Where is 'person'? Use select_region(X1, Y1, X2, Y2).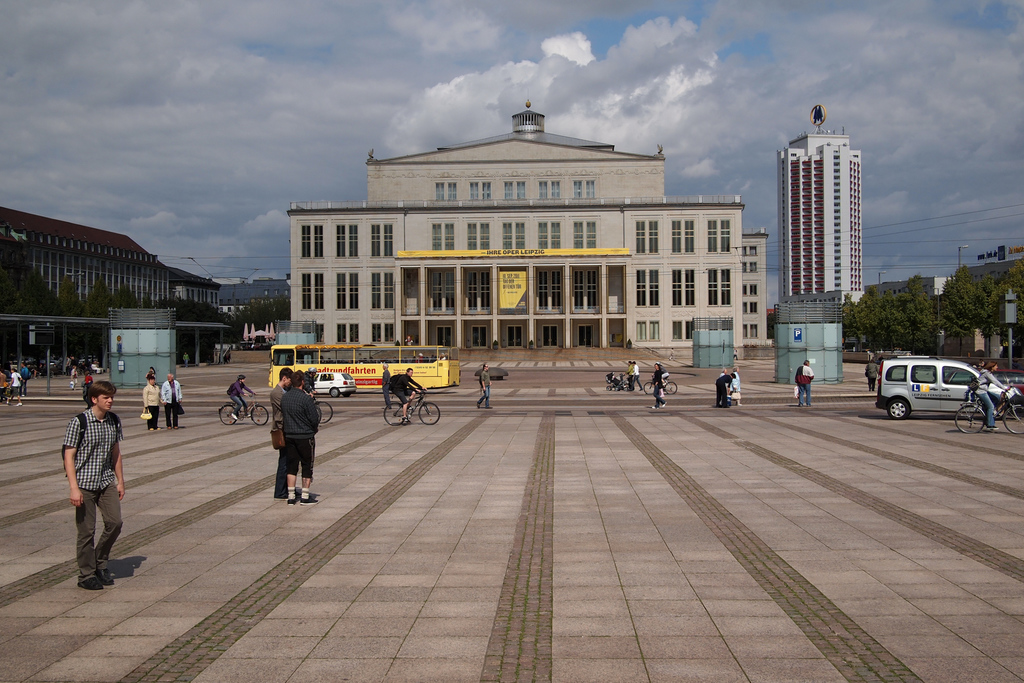
select_region(266, 368, 298, 498).
